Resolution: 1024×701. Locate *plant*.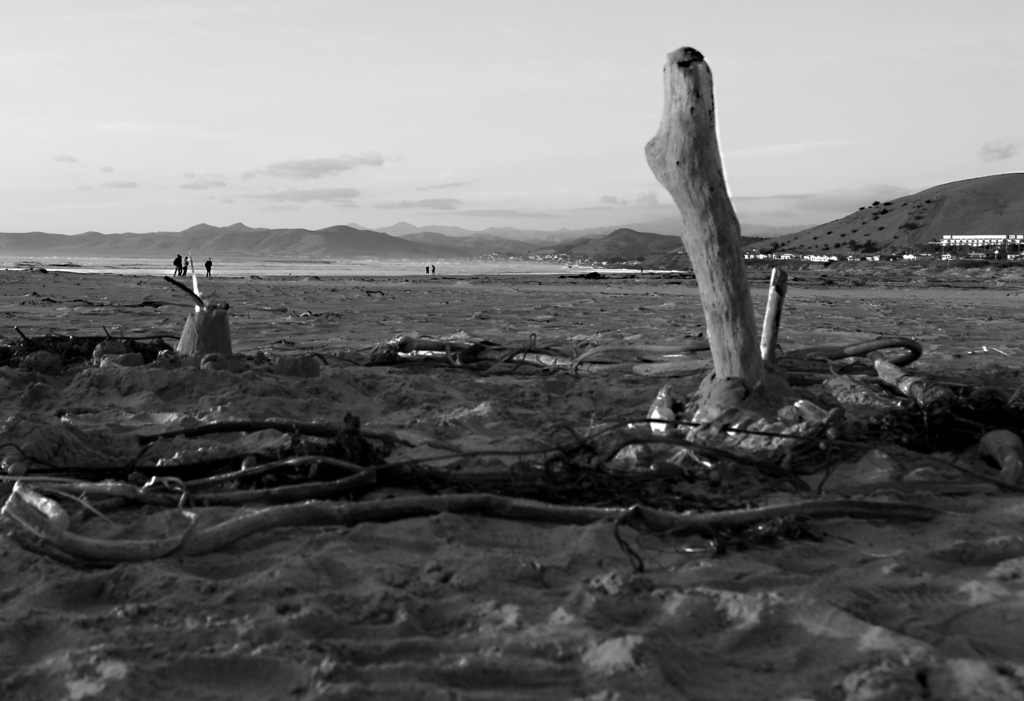
x1=810, y1=233, x2=826, y2=239.
